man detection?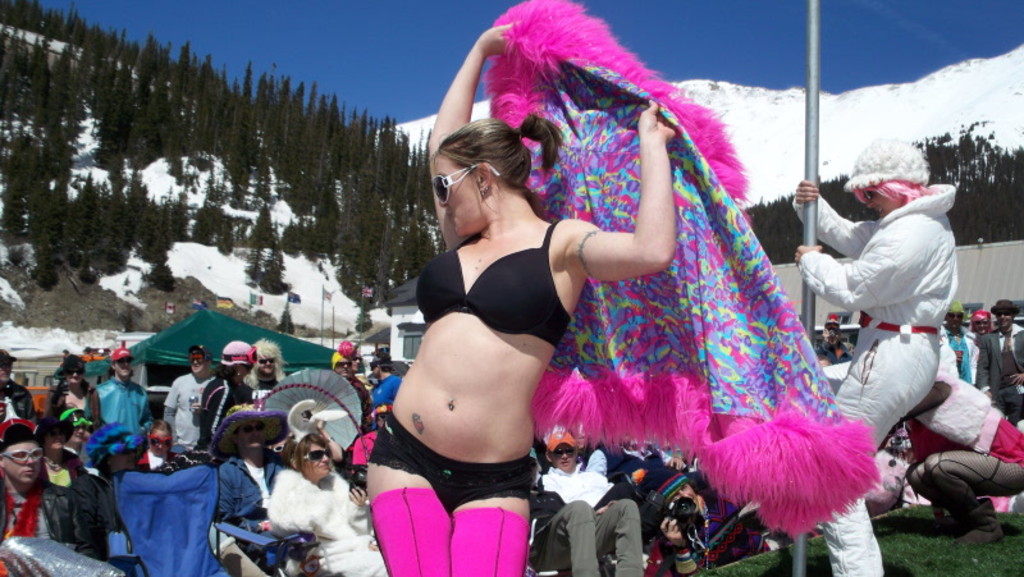
left=154, top=347, right=218, bottom=449
